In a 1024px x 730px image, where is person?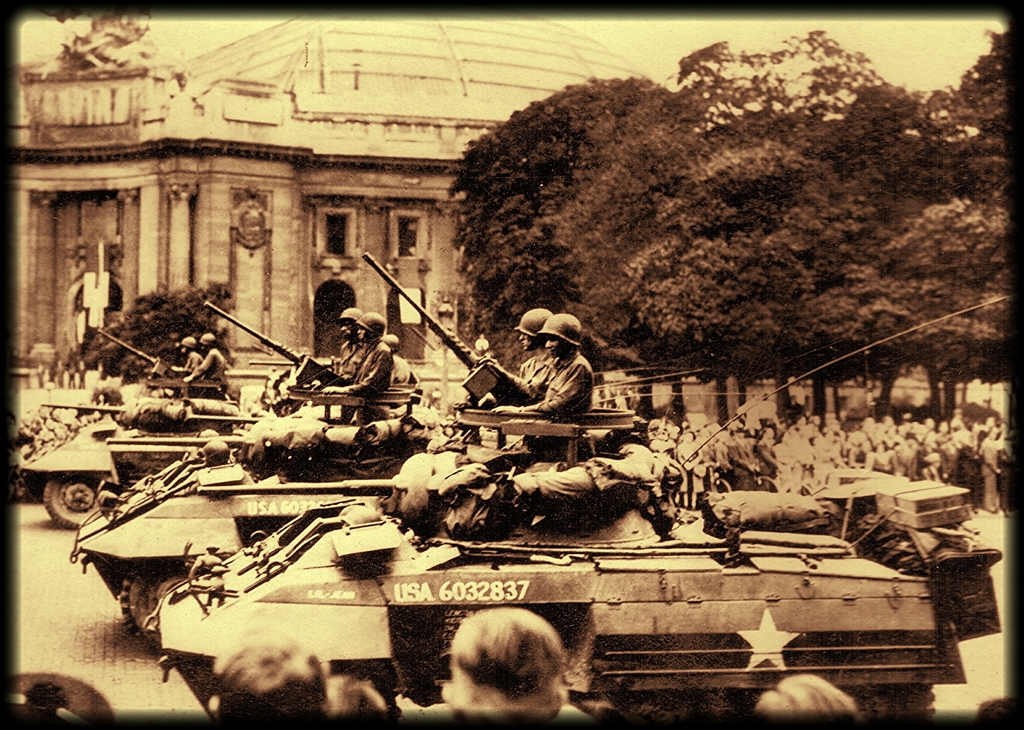
[327,311,382,395].
